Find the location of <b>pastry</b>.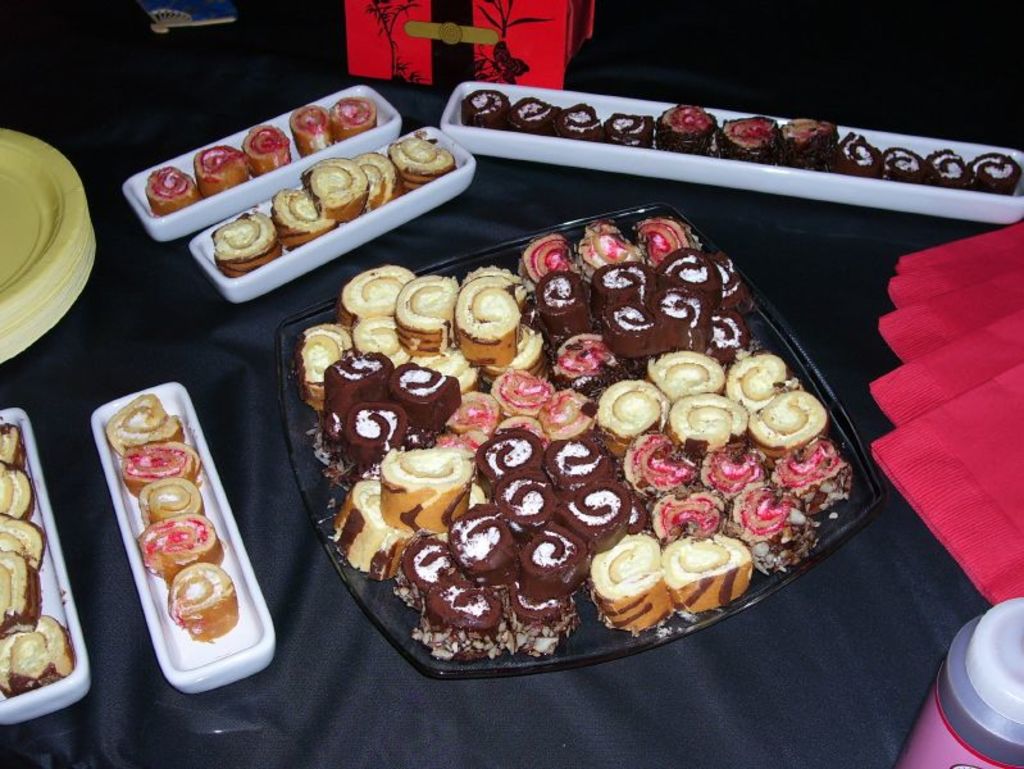
Location: 454/278/527/358.
